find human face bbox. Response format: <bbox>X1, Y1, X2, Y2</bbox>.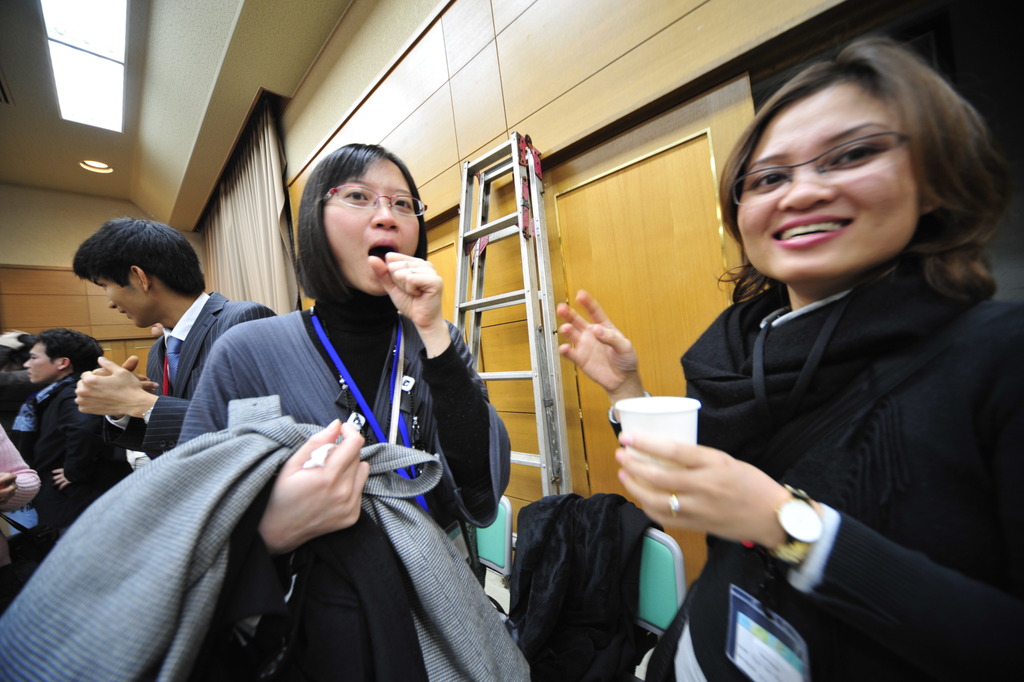
<bbox>92, 278, 154, 329</bbox>.
